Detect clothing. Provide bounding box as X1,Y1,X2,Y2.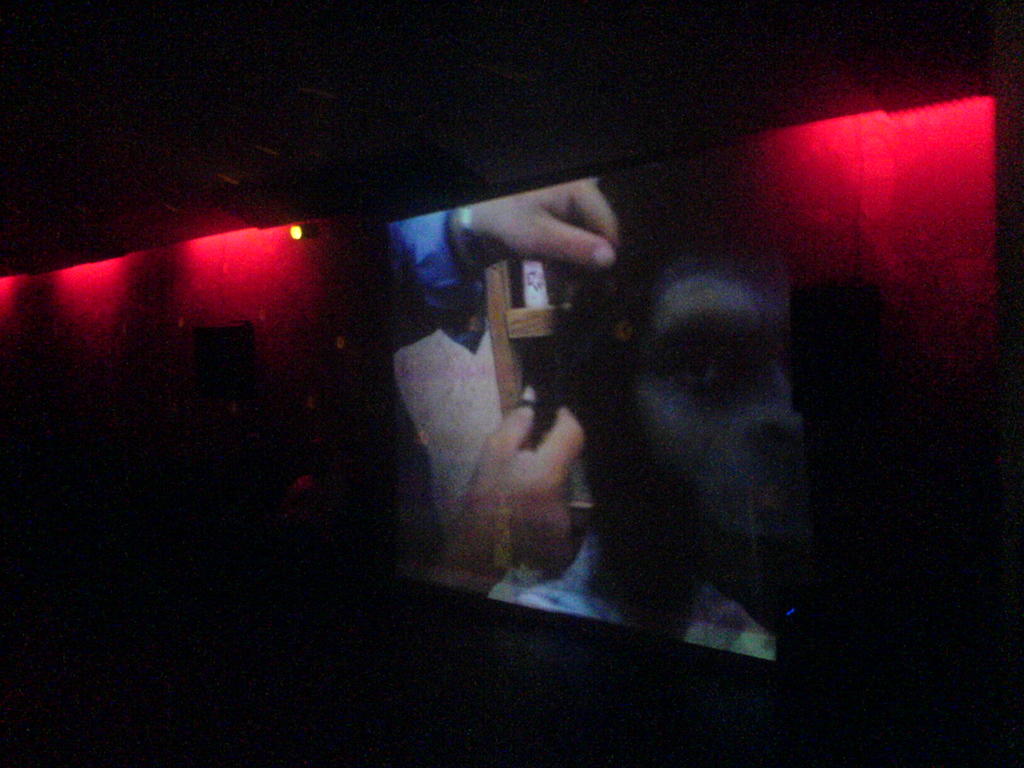
392,214,484,355.
